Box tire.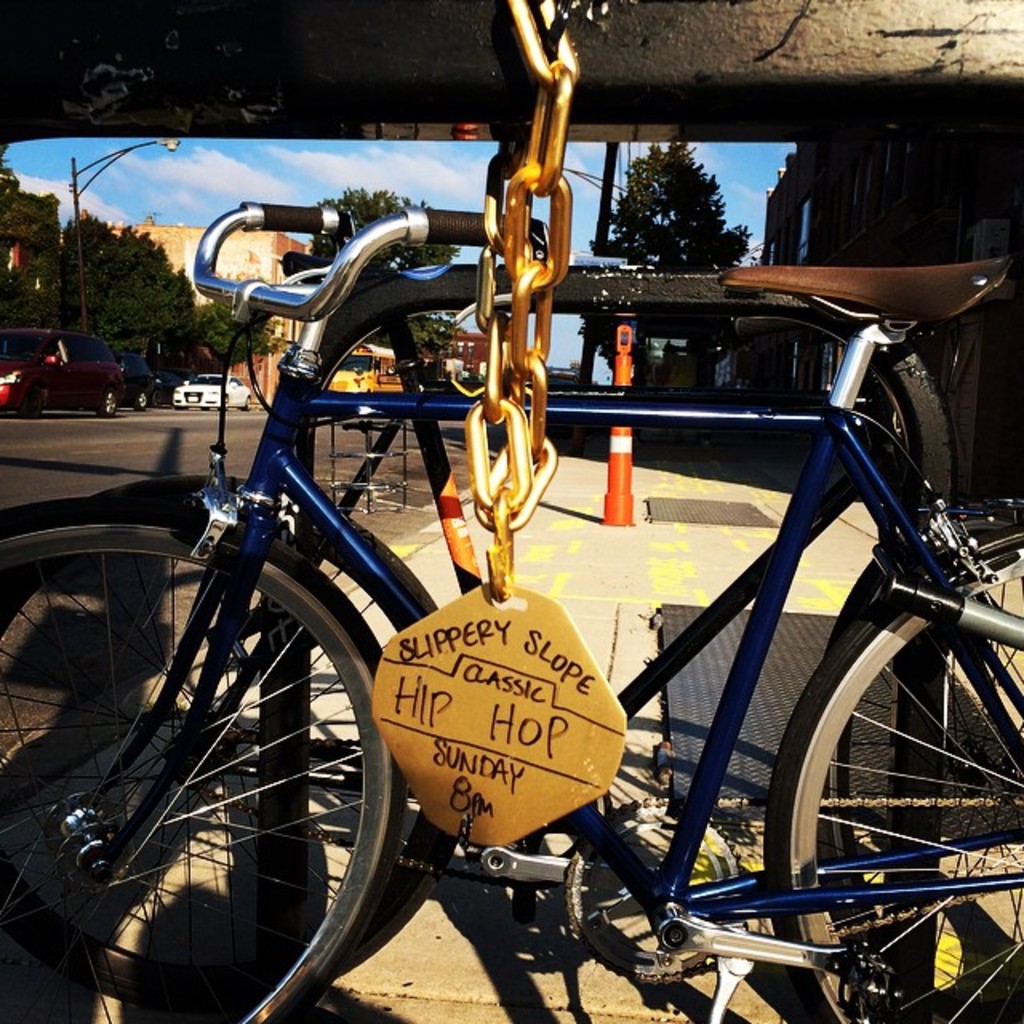
region(0, 517, 411, 1022).
